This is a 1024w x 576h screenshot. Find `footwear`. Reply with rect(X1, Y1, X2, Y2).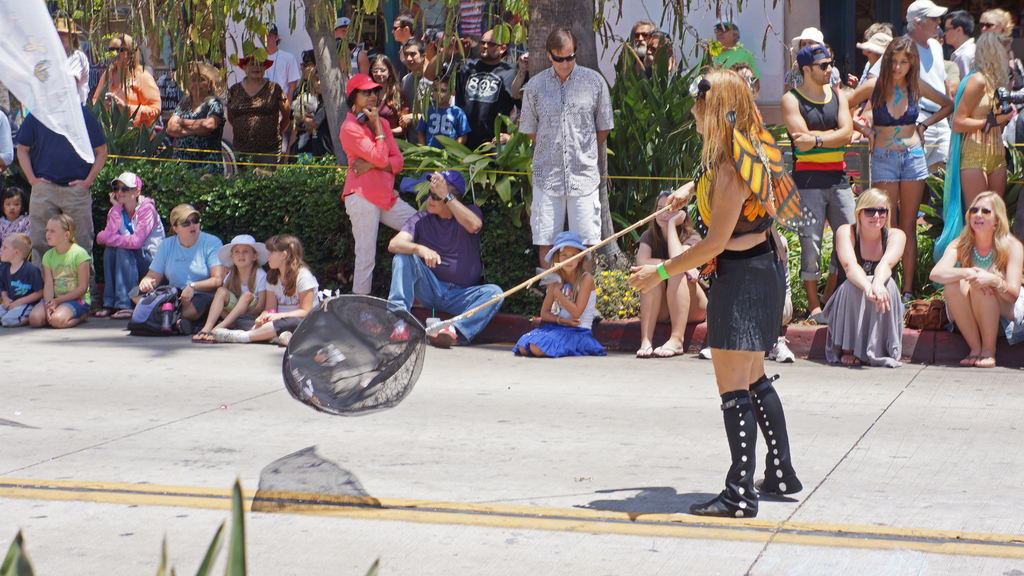
rect(111, 306, 138, 323).
